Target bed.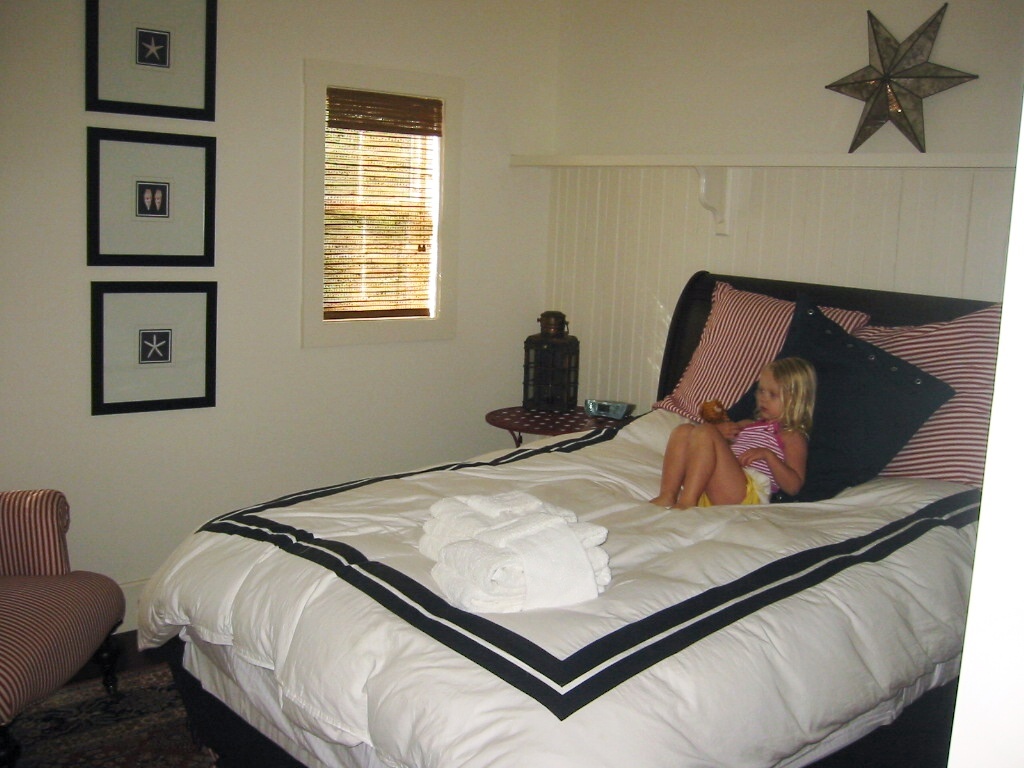
Target region: [142,277,1018,767].
